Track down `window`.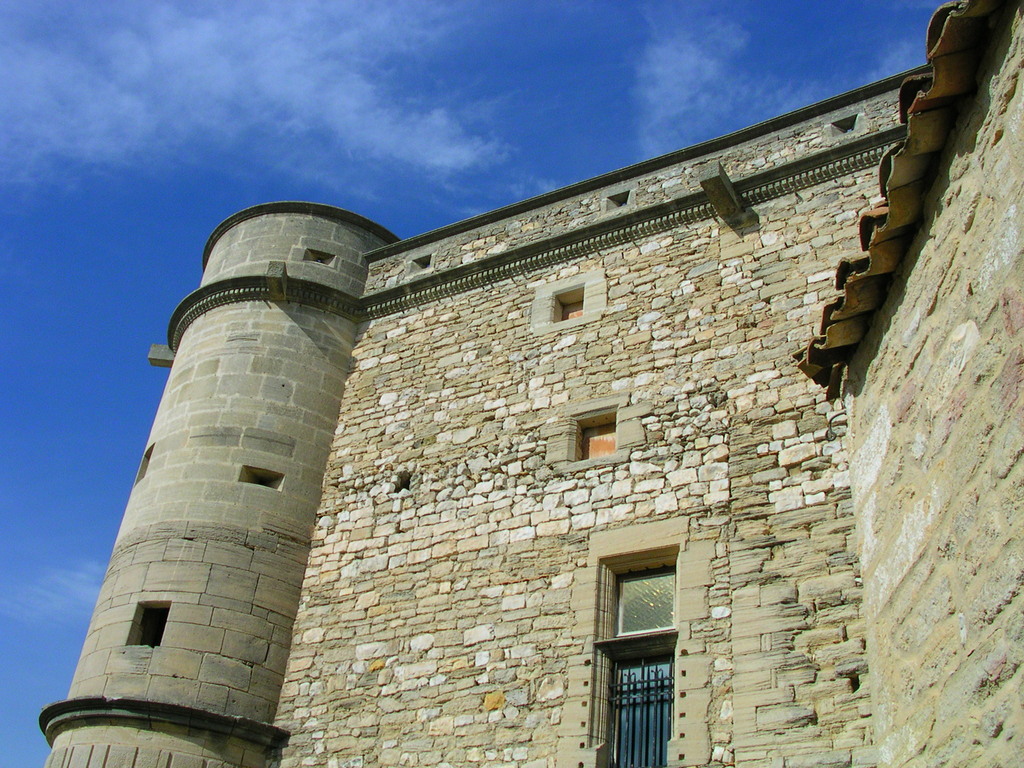
Tracked to crop(541, 392, 636, 468).
